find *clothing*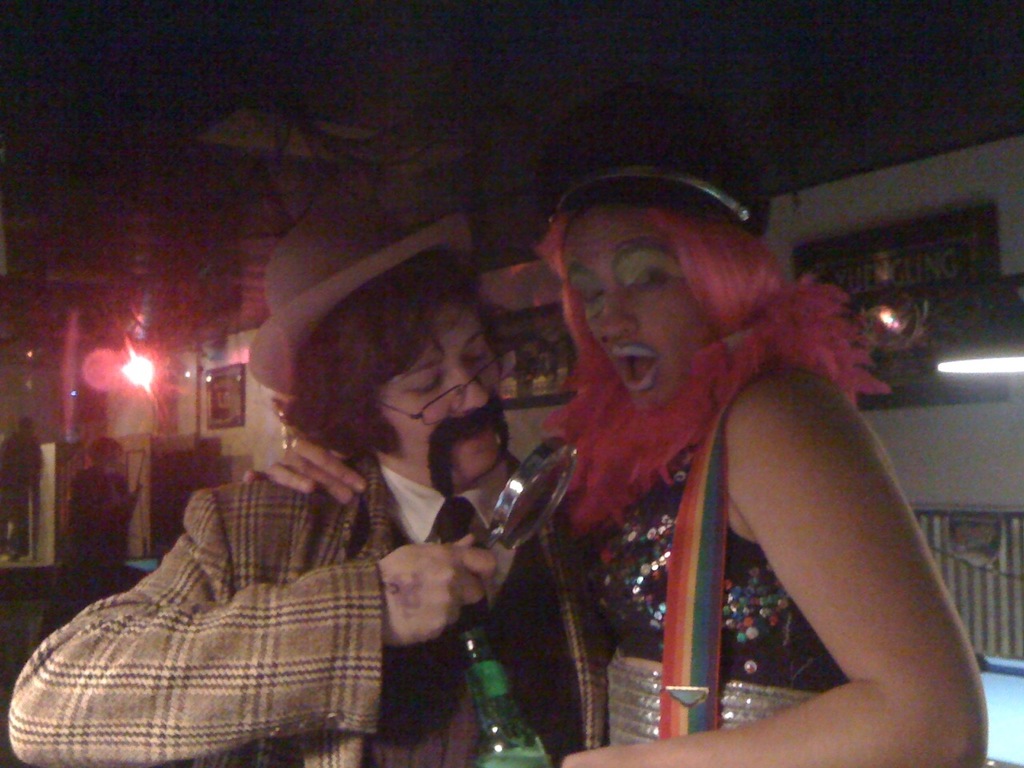
bbox(42, 391, 530, 767)
